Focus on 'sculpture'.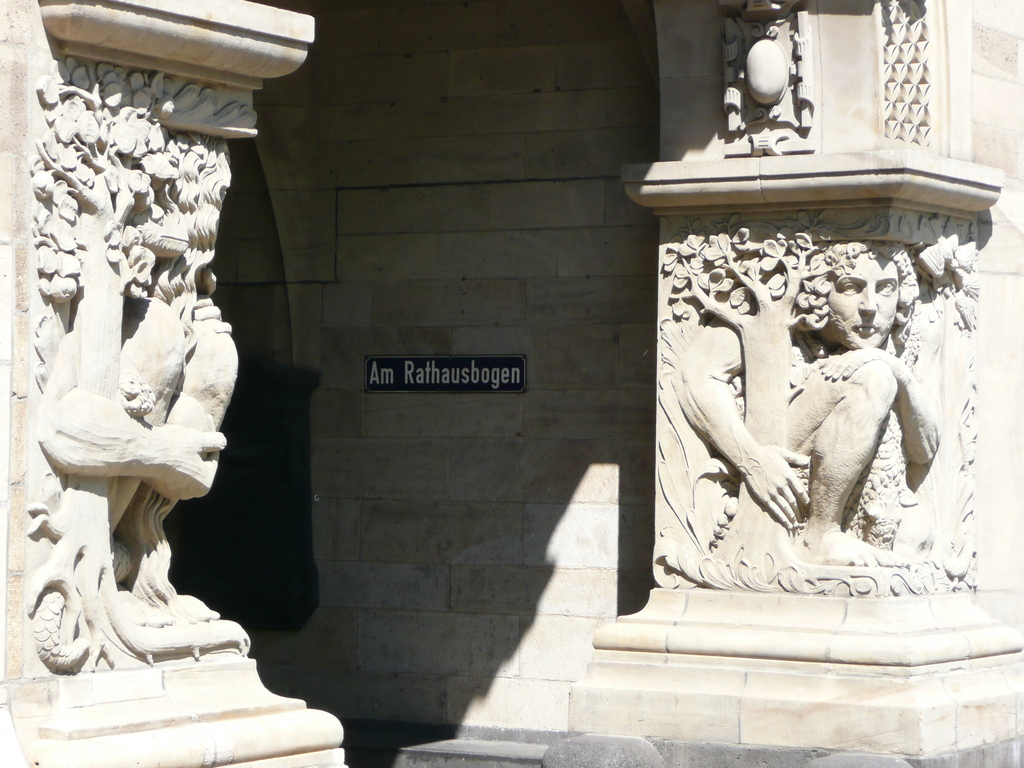
Focused at 19, 58, 254, 683.
